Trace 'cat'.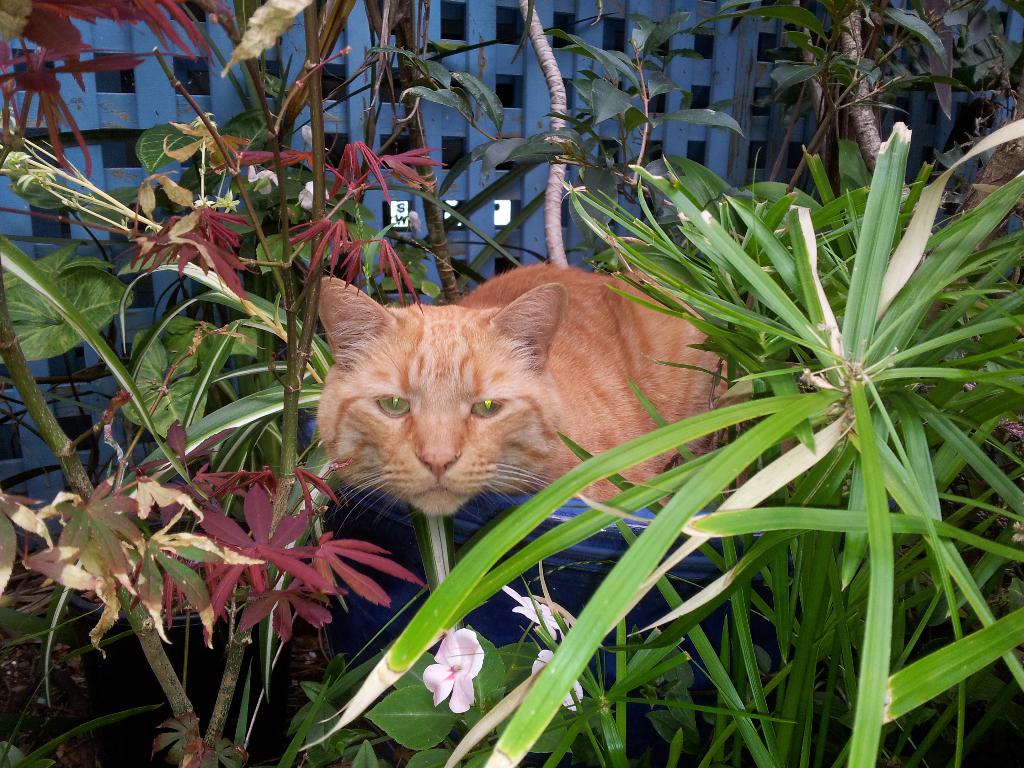
Traced to {"x1": 301, "y1": 255, "x2": 788, "y2": 540}.
